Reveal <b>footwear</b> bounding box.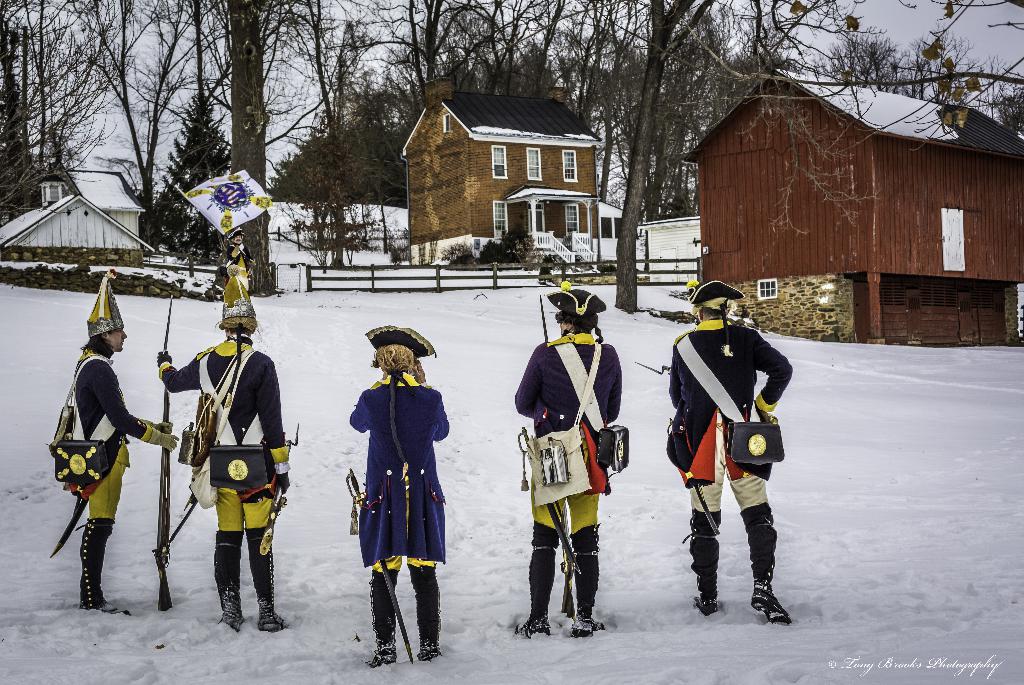
Revealed: bbox=[244, 527, 289, 631].
